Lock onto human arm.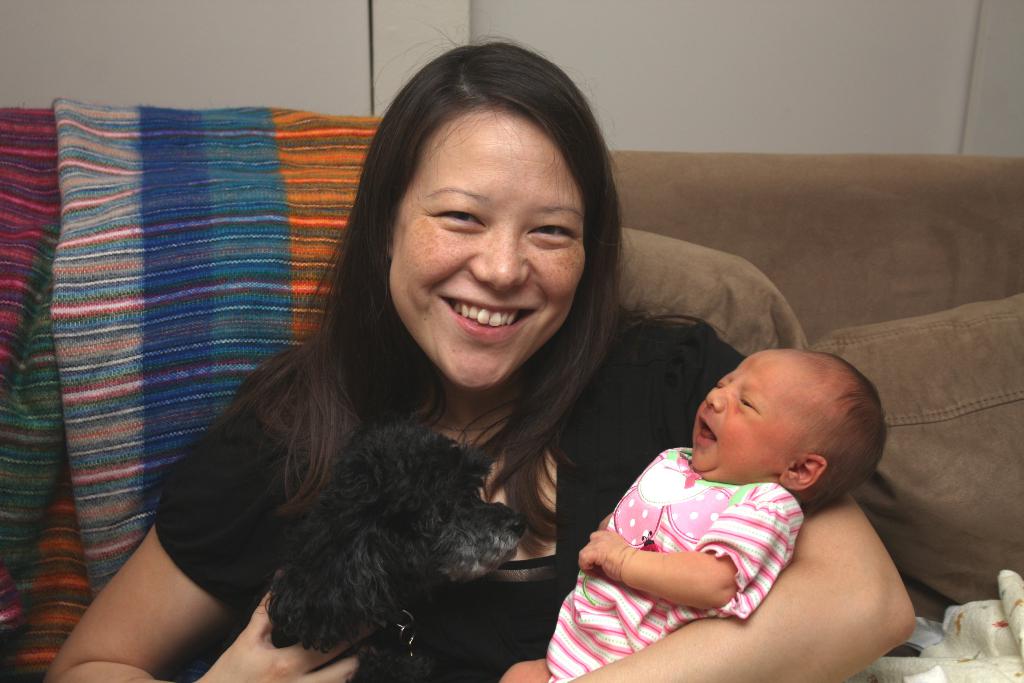
Locked: 44/369/379/682.
